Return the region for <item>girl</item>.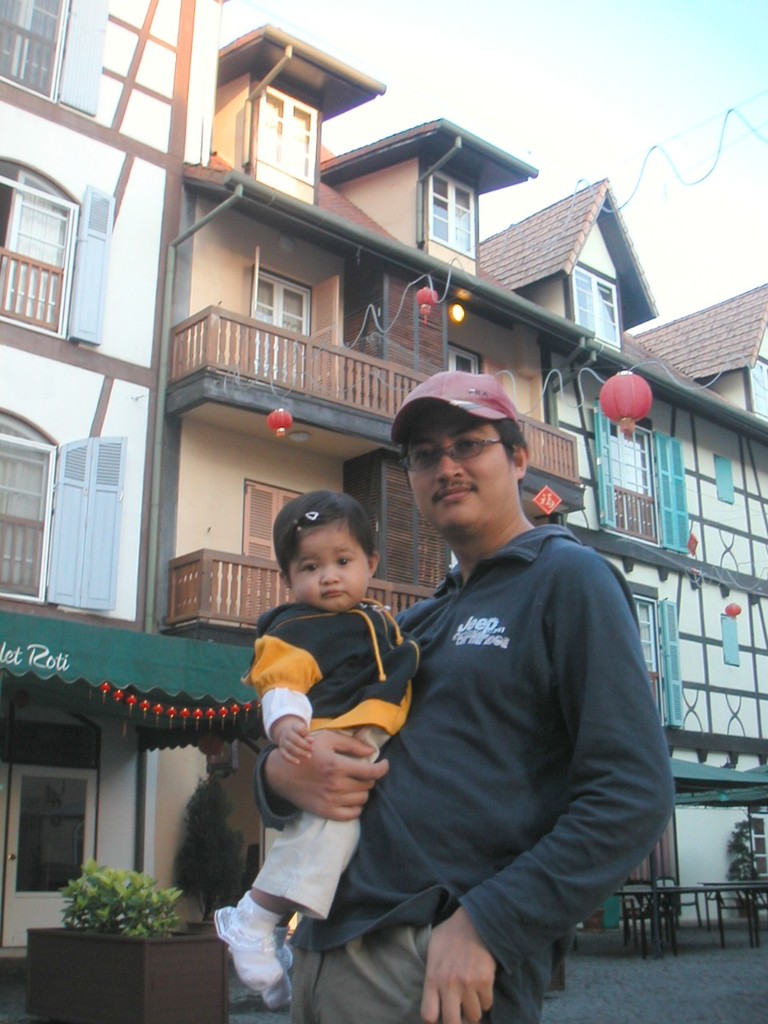
crop(209, 489, 422, 1008).
